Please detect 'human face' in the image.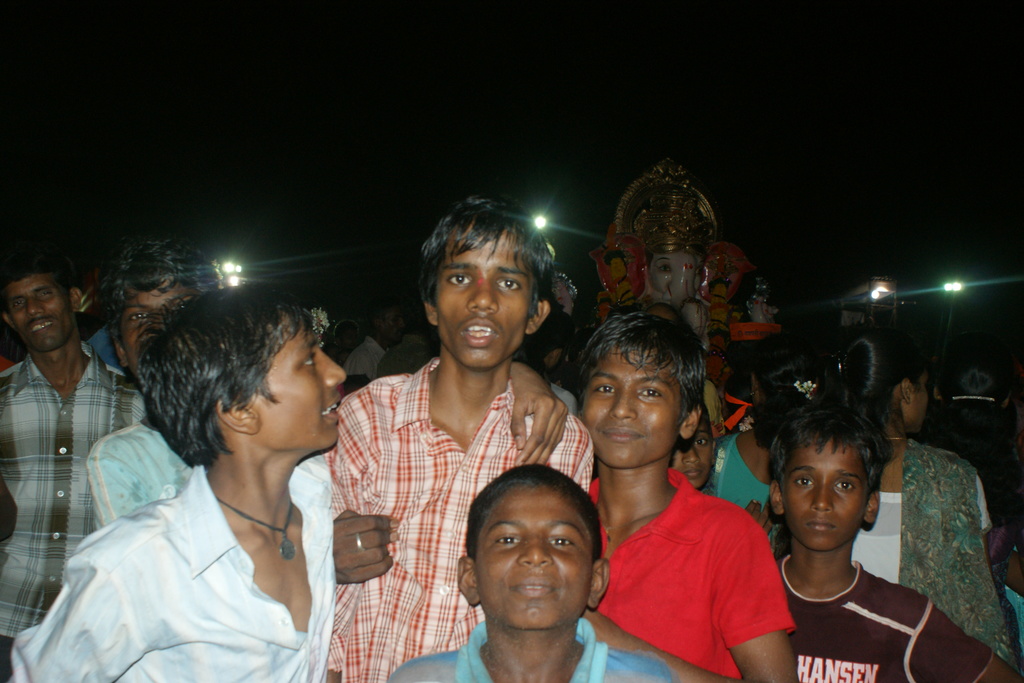
bbox=[253, 325, 346, 451].
